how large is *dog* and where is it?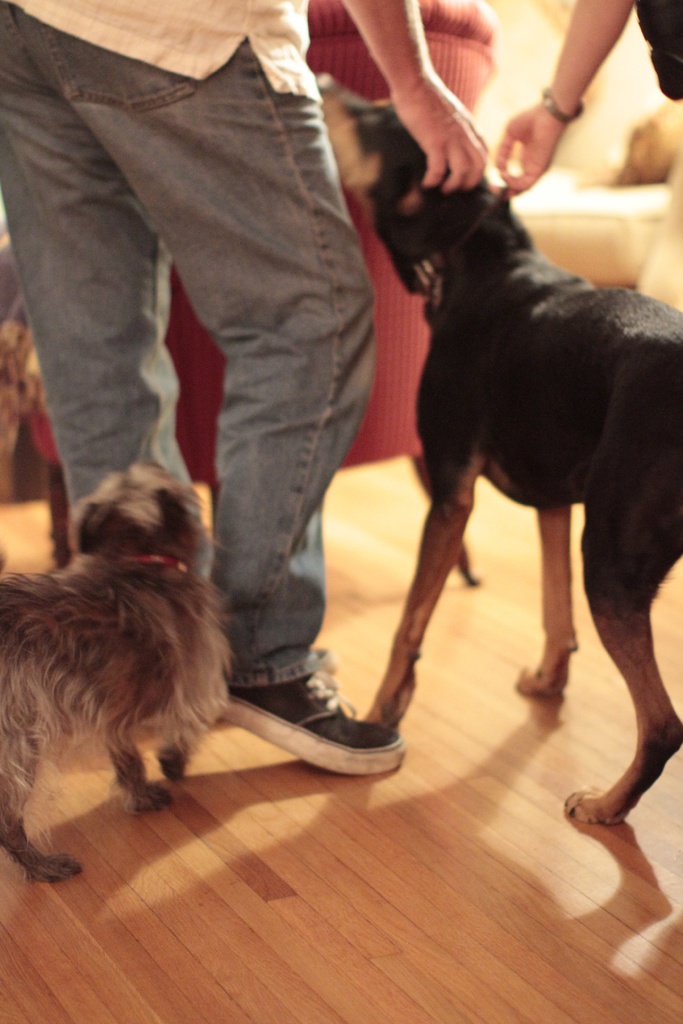
Bounding box: 0 463 239 883.
